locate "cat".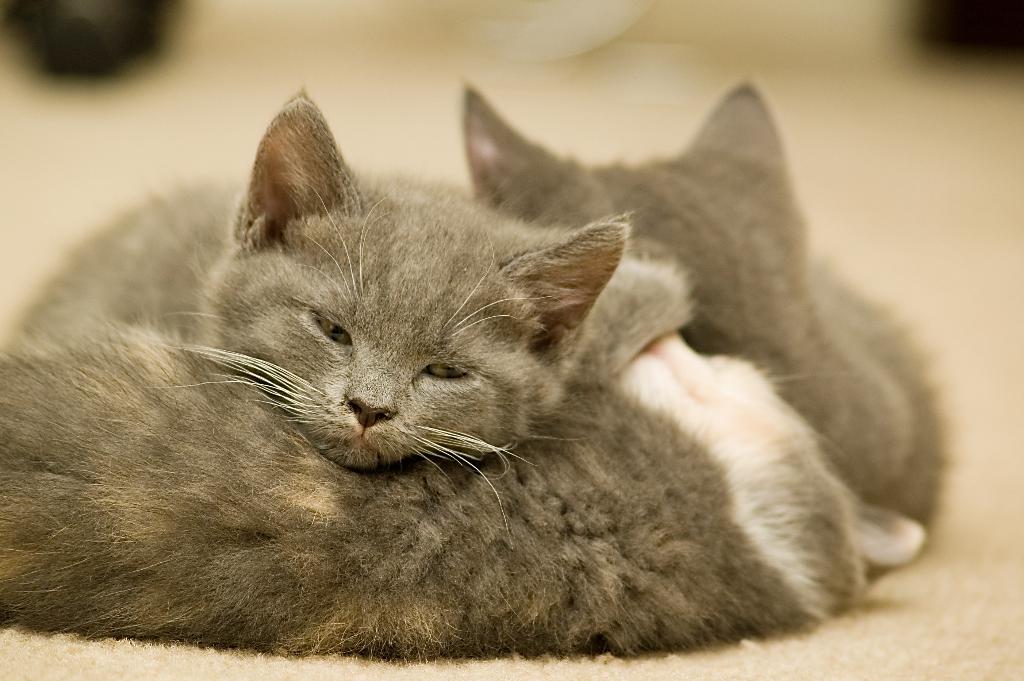
Bounding box: [459, 75, 952, 575].
